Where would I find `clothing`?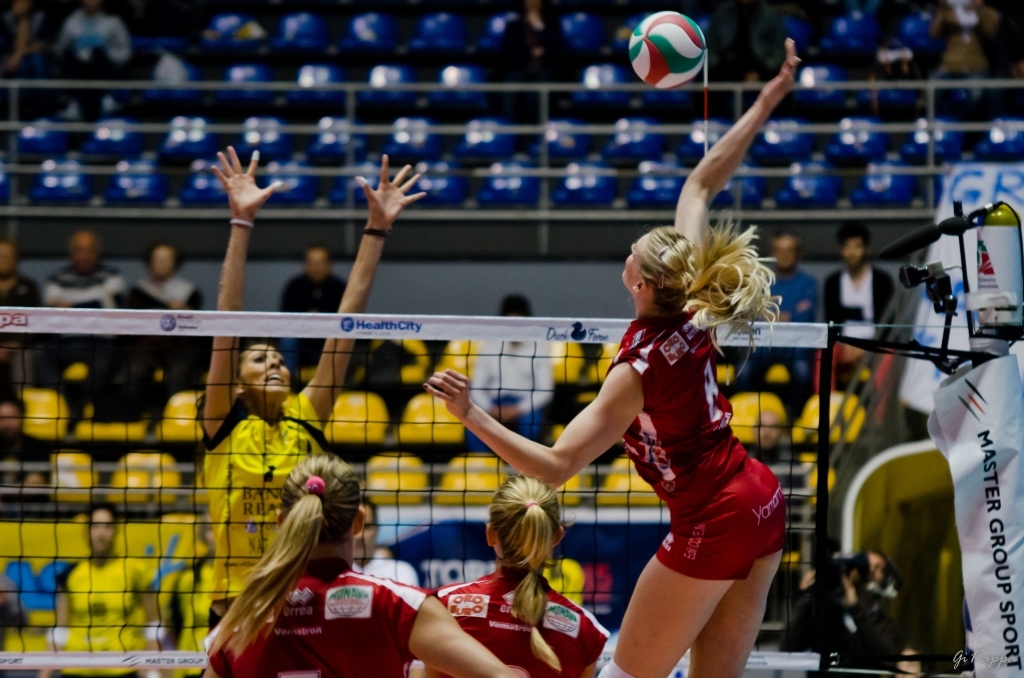
At Rect(344, 553, 433, 597).
